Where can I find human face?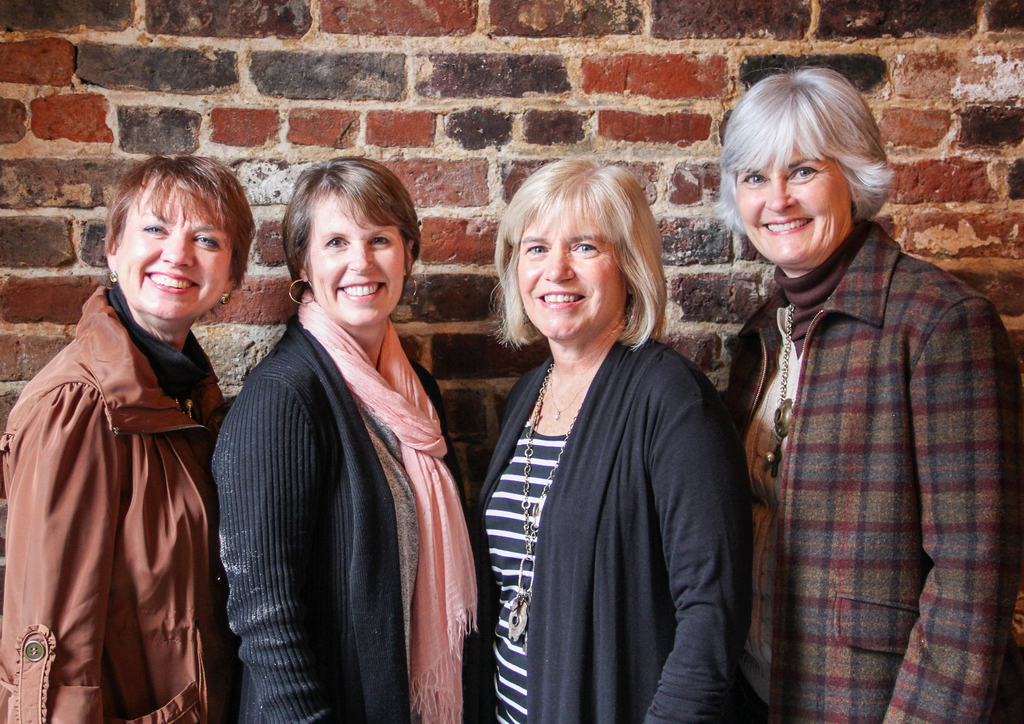
You can find it at <region>736, 147, 850, 265</region>.
